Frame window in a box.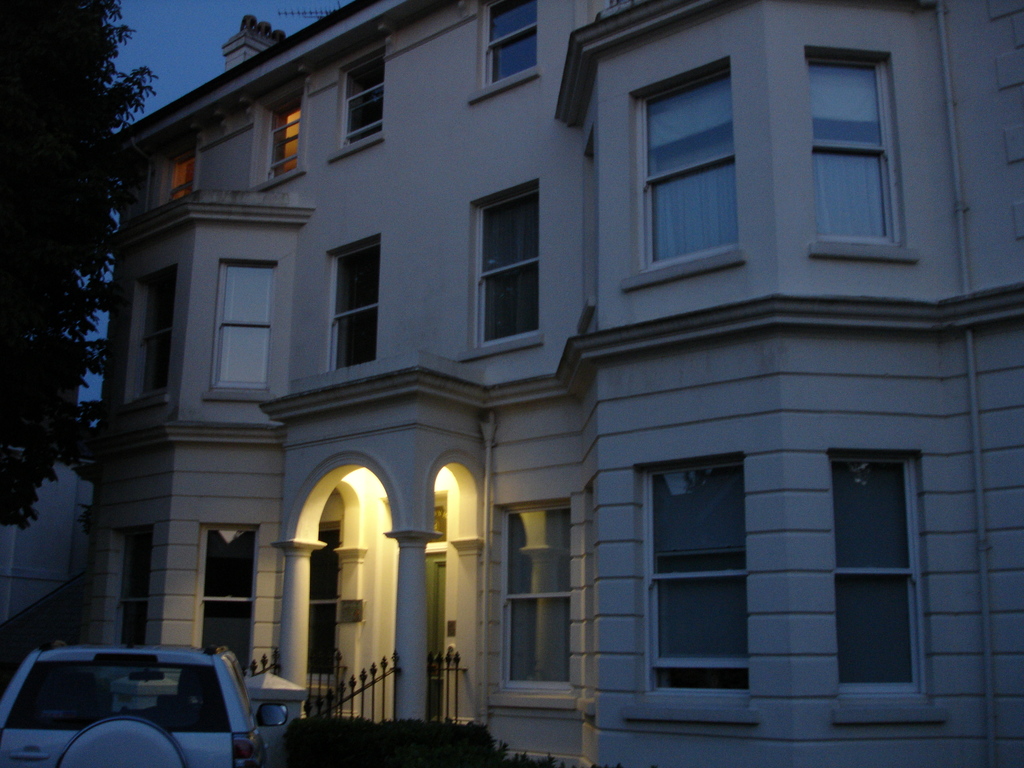
(324,236,381,366).
